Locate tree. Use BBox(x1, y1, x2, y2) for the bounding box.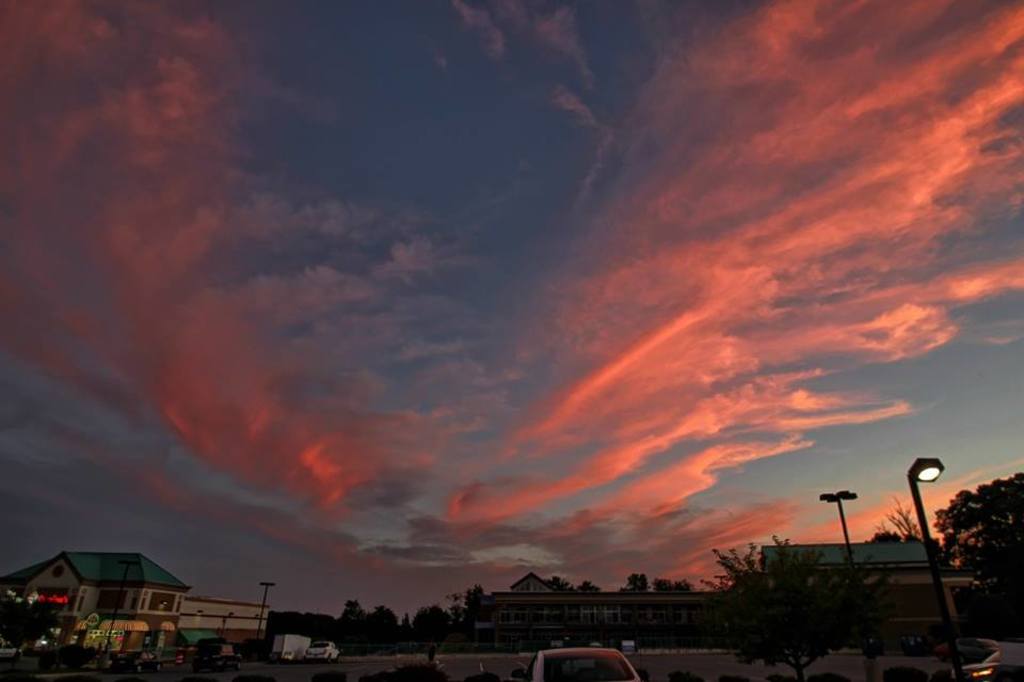
BBox(934, 473, 1023, 612).
